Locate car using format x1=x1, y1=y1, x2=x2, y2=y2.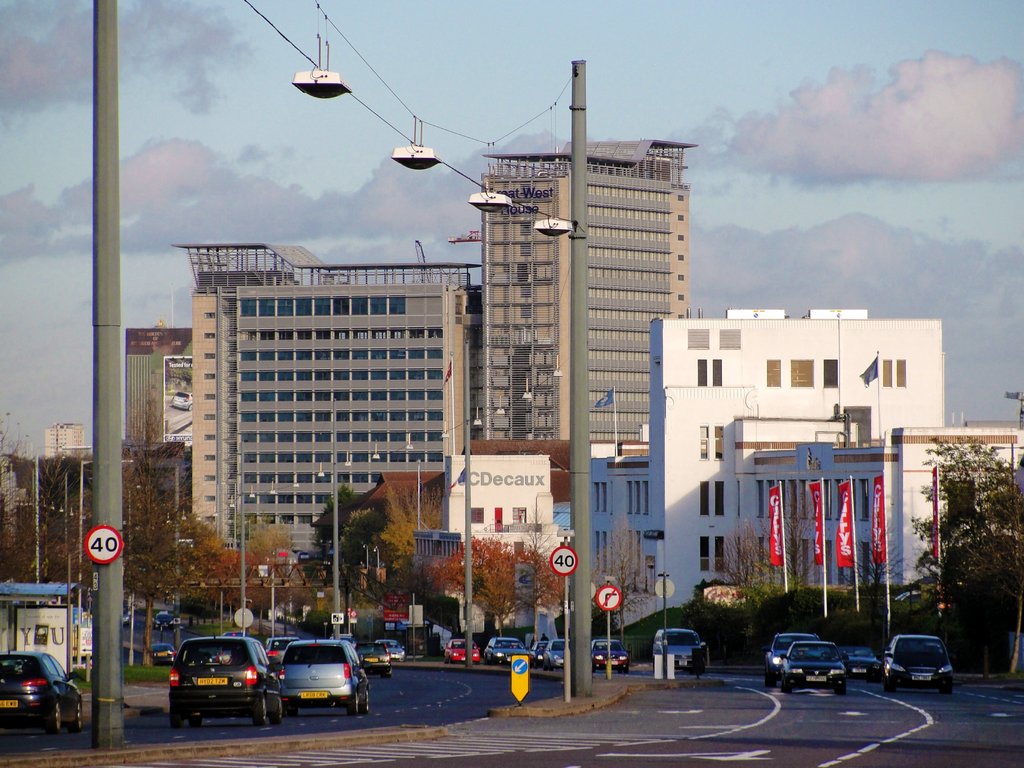
x1=380, y1=639, x2=404, y2=660.
